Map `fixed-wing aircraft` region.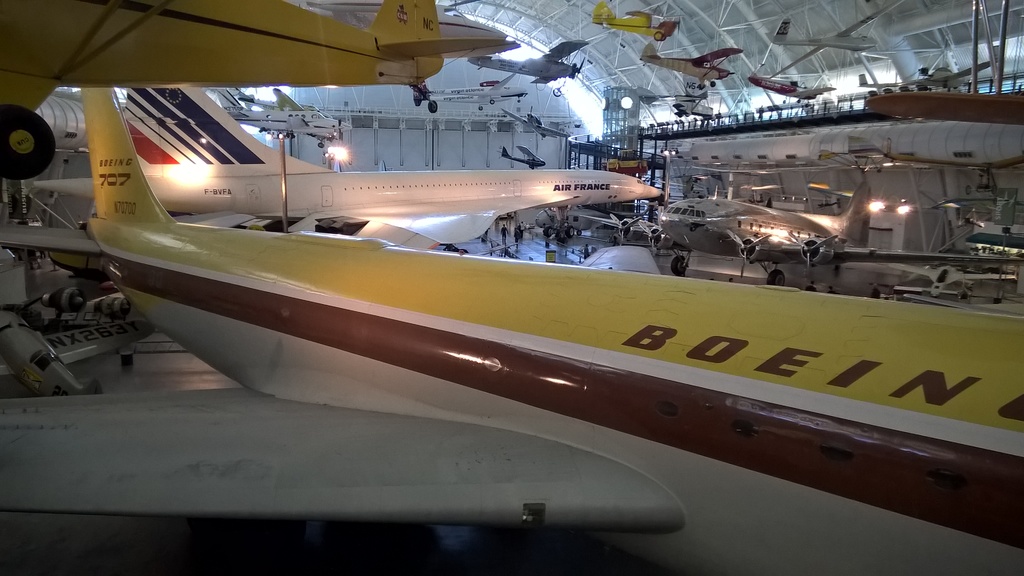
Mapped to crop(0, 303, 160, 396).
